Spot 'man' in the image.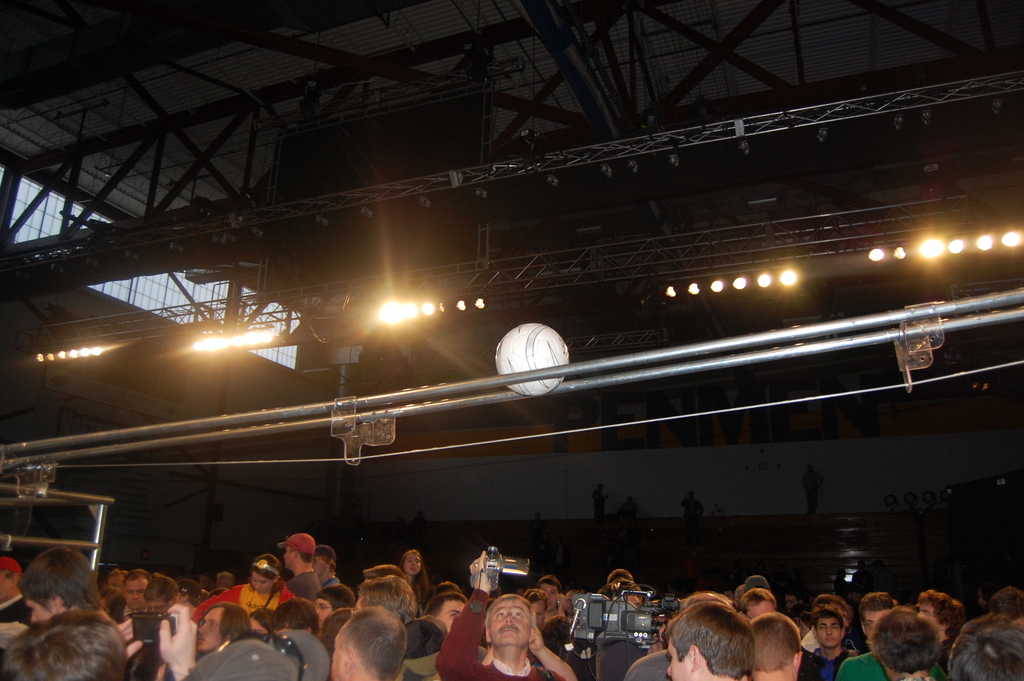
'man' found at [977,586,1023,628].
